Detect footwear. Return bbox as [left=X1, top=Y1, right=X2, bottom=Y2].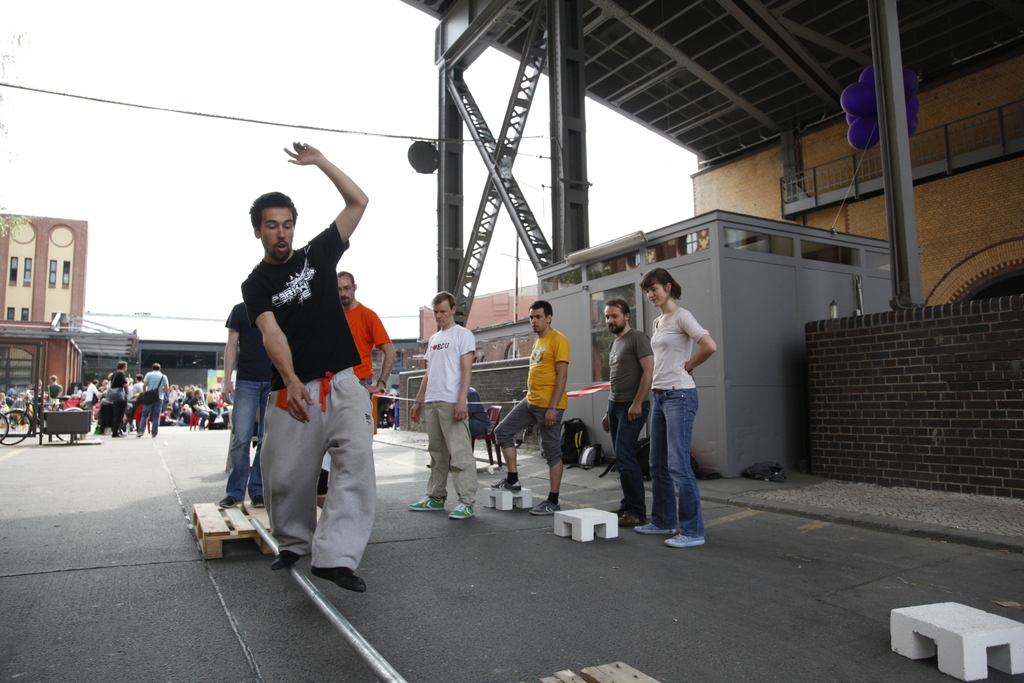
[left=212, top=498, right=241, bottom=508].
